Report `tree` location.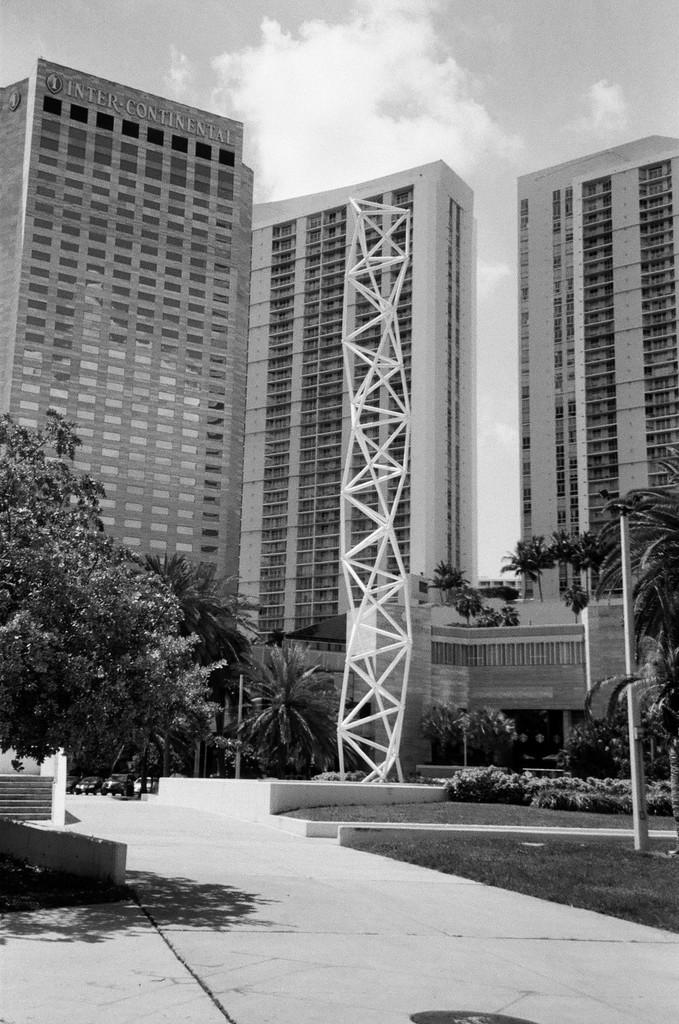
Report: rect(145, 546, 258, 777).
